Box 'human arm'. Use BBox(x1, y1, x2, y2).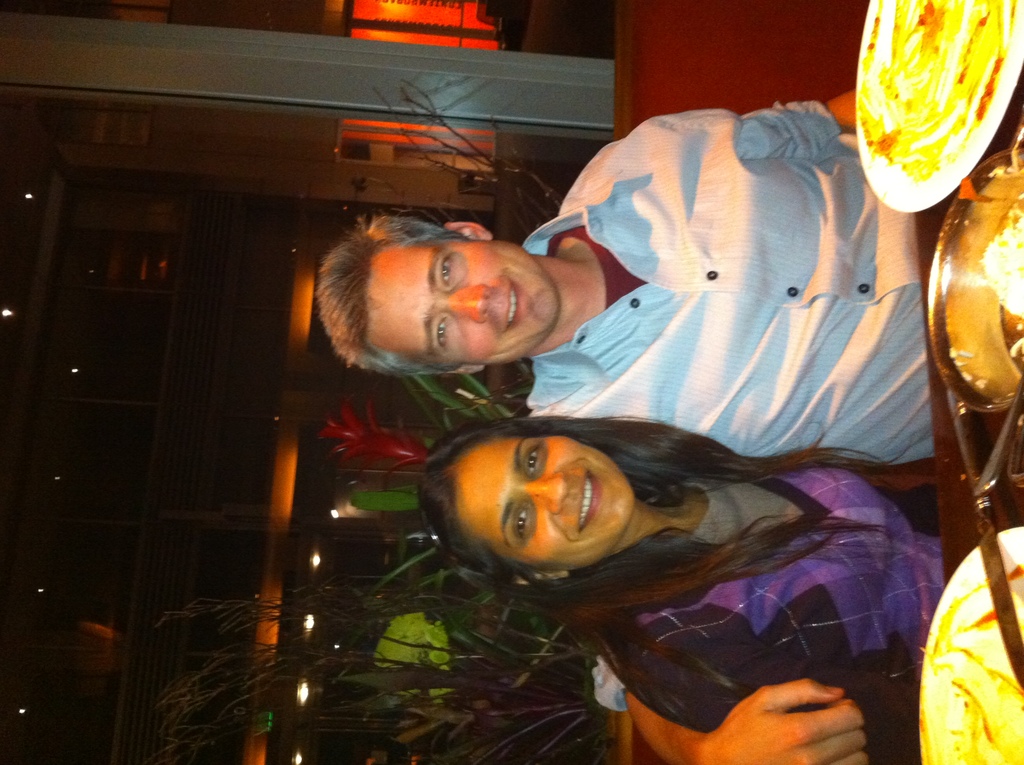
BBox(623, 677, 868, 764).
